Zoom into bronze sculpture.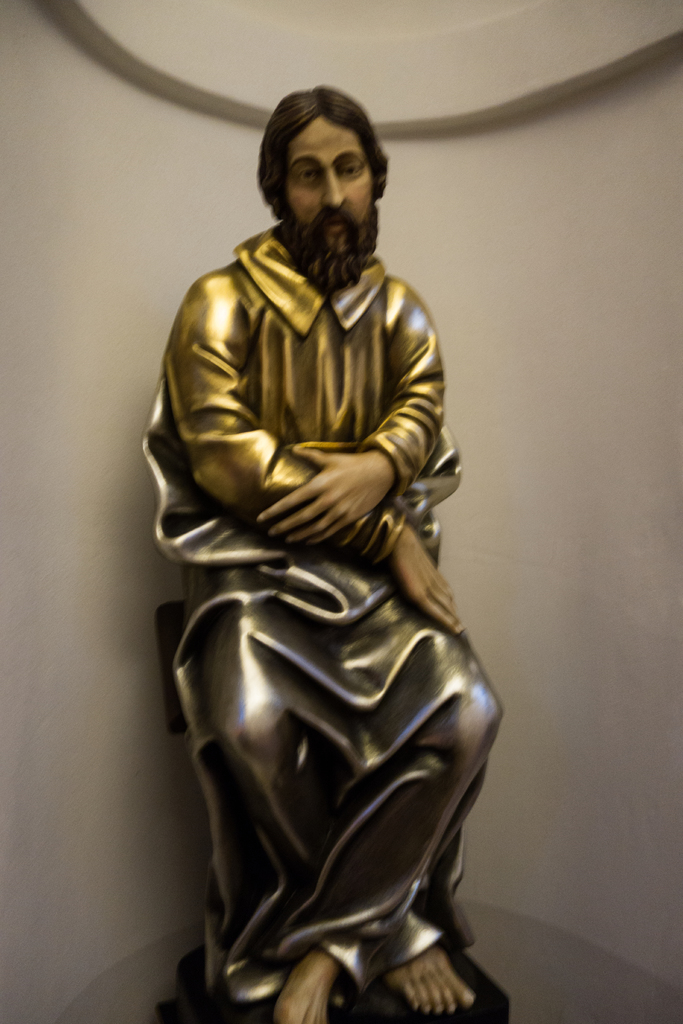
Zoom target: {"left": 193, "top": 70, "right": 499, "bottom": 1023}.
